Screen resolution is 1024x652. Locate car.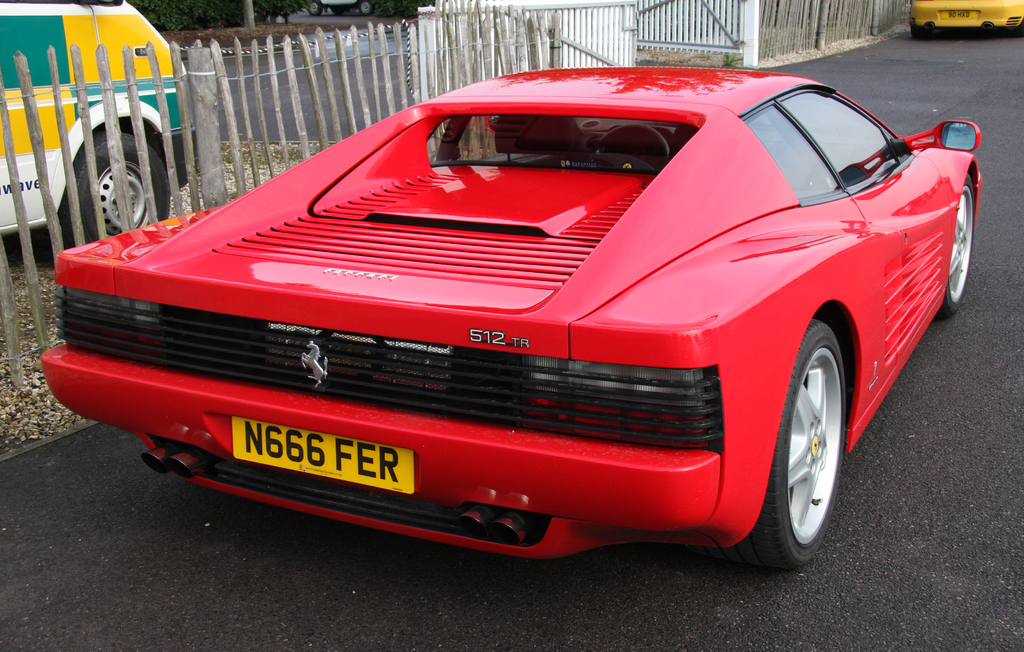
box=[41, 66, 982, 573].
